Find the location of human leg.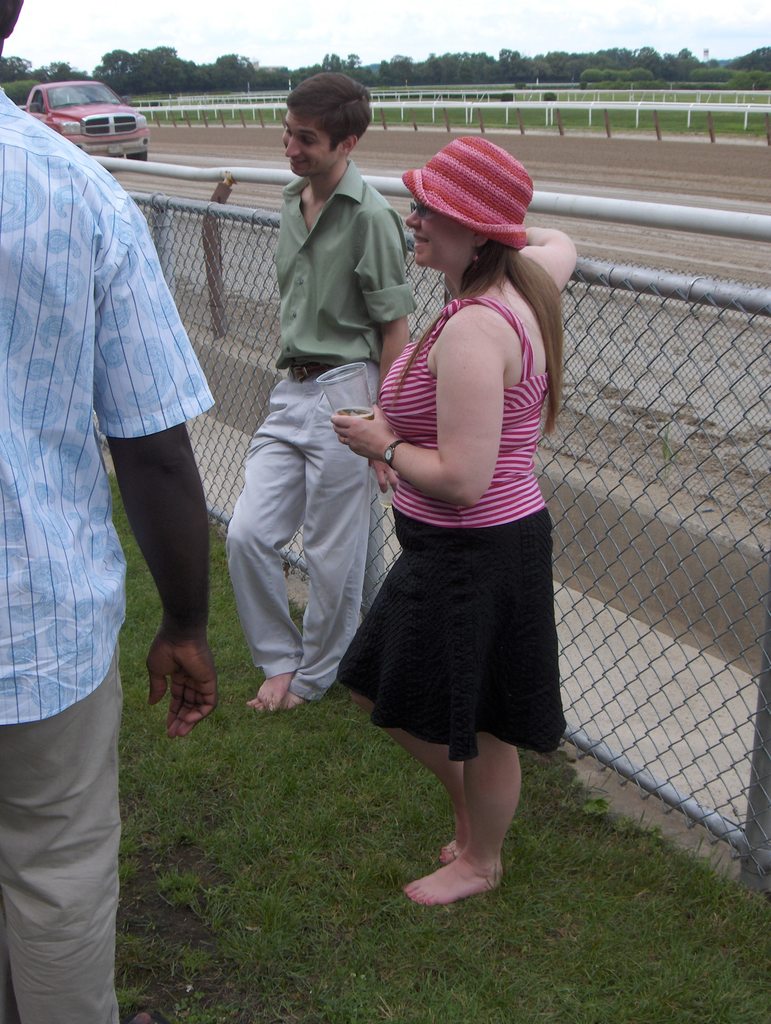
Location: [left=223, top=357, right=313, bottom=714].
